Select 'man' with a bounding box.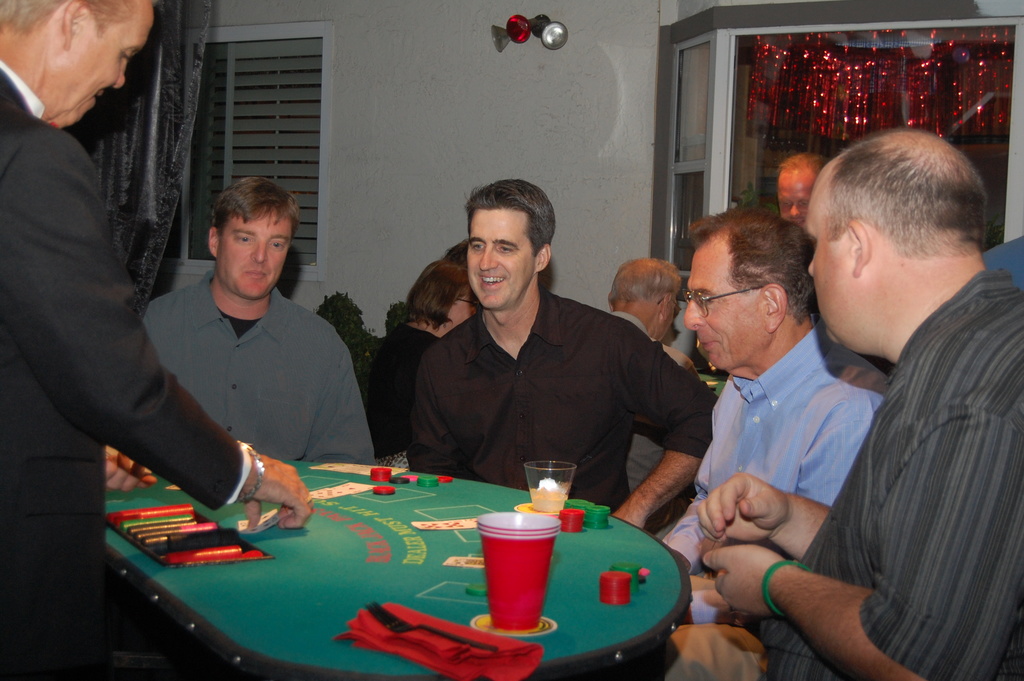
406, 177, 714, 532.
